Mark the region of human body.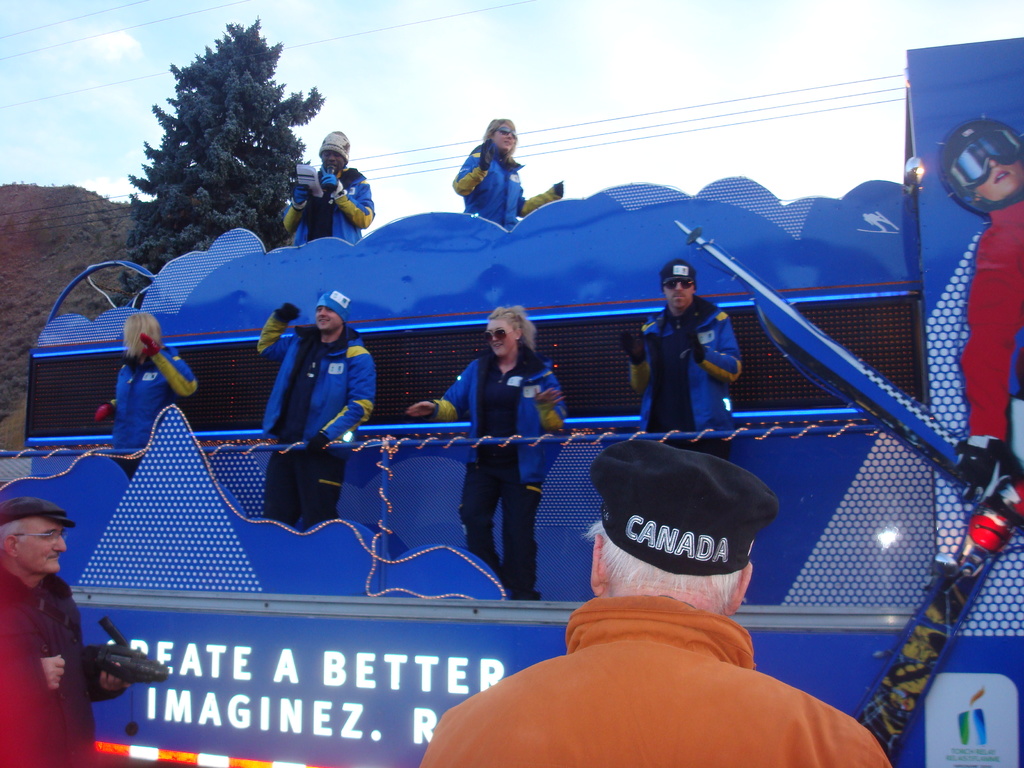
Region: box(930, 115, 1023, 476).
